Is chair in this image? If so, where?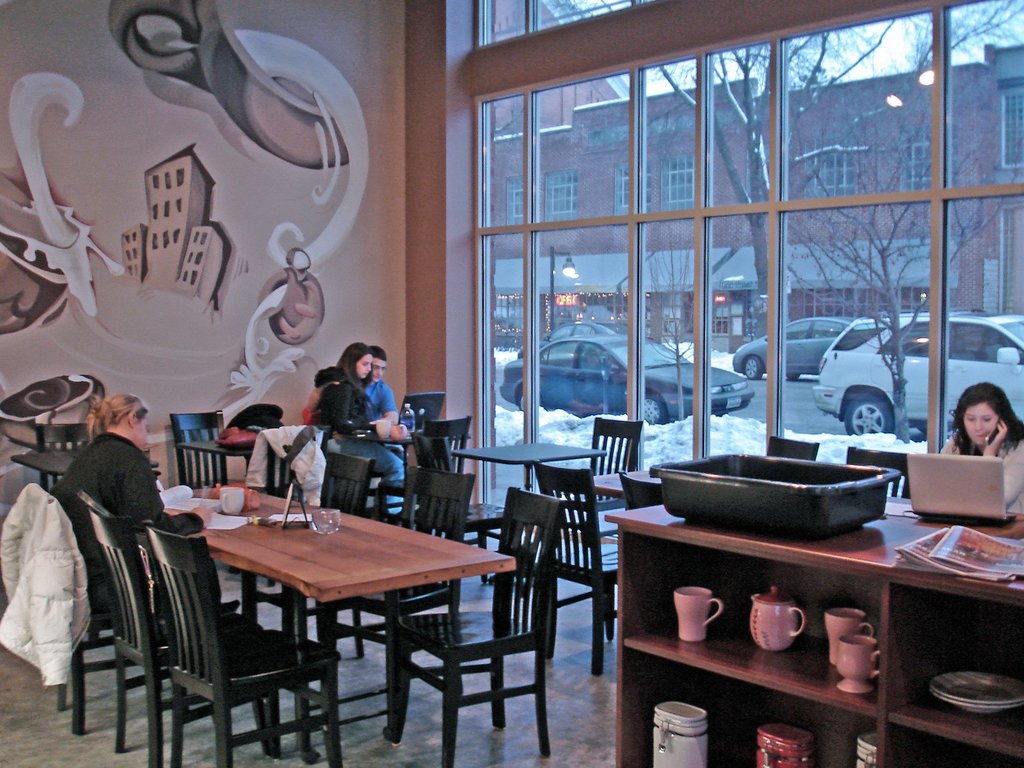
Yes, at [35, 422, 97, 492].
